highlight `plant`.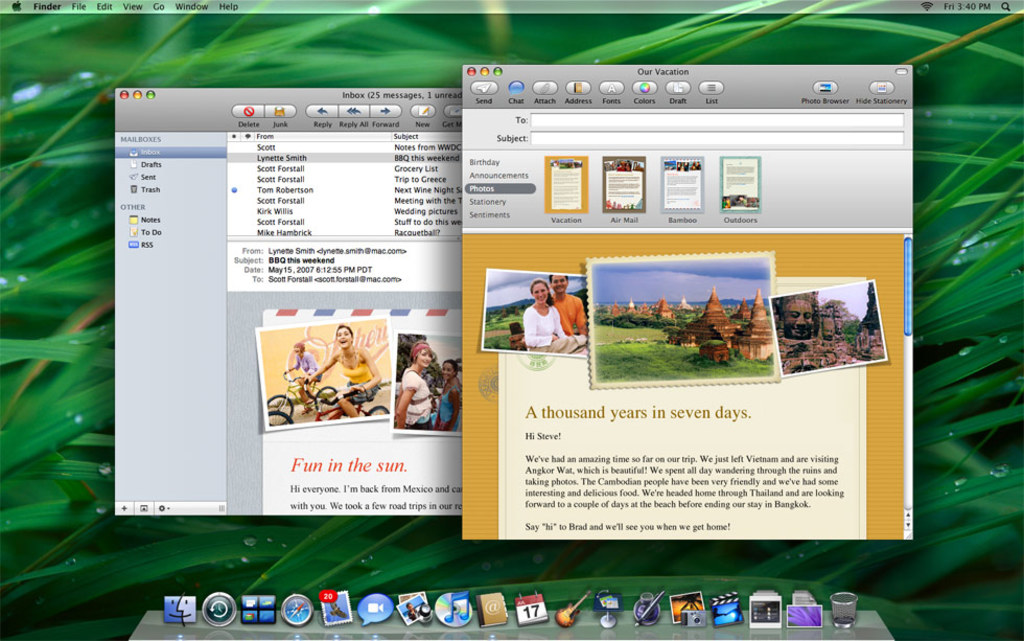
Highlighted region: 591,344,771,373.
